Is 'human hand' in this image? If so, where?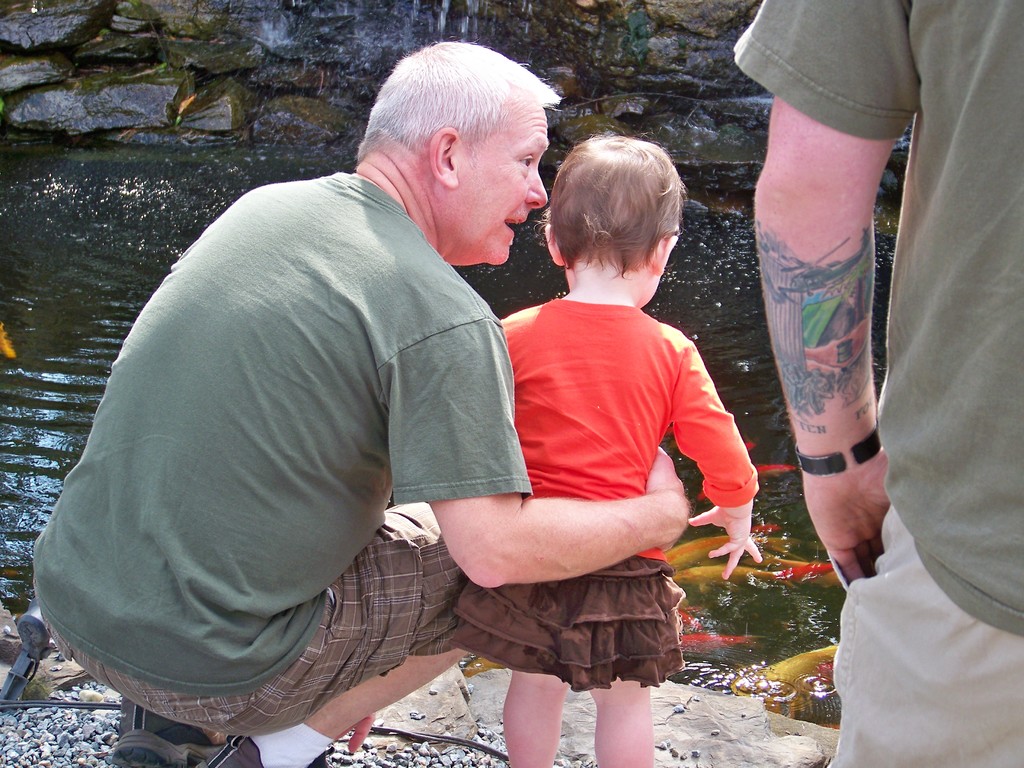
Yes, at crop(686, 504, 765, 584).
